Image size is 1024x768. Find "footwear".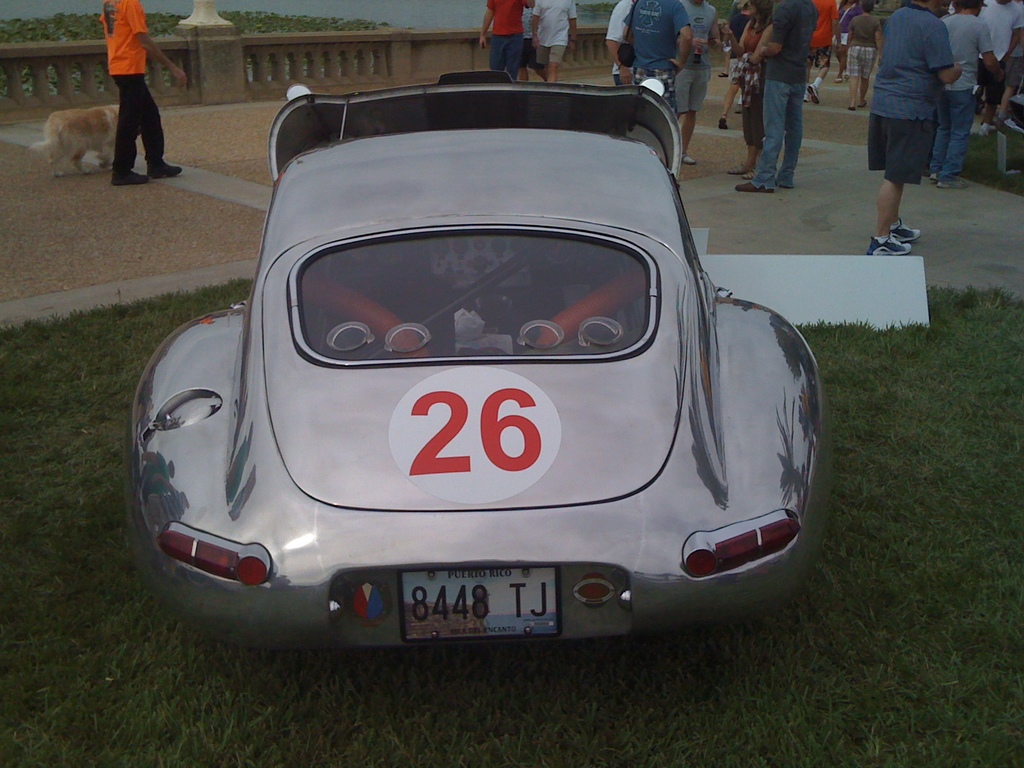
select_region(111, 166, 148, 186).
